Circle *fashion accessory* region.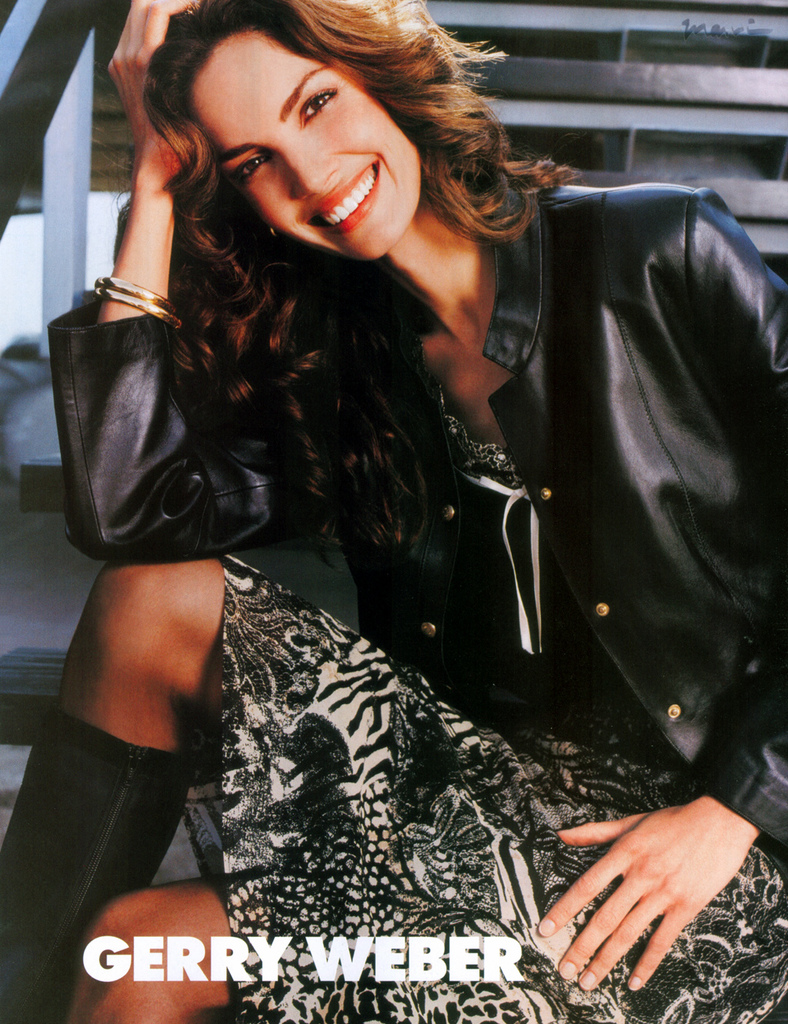
Region: 439, 456, 544, 658.
